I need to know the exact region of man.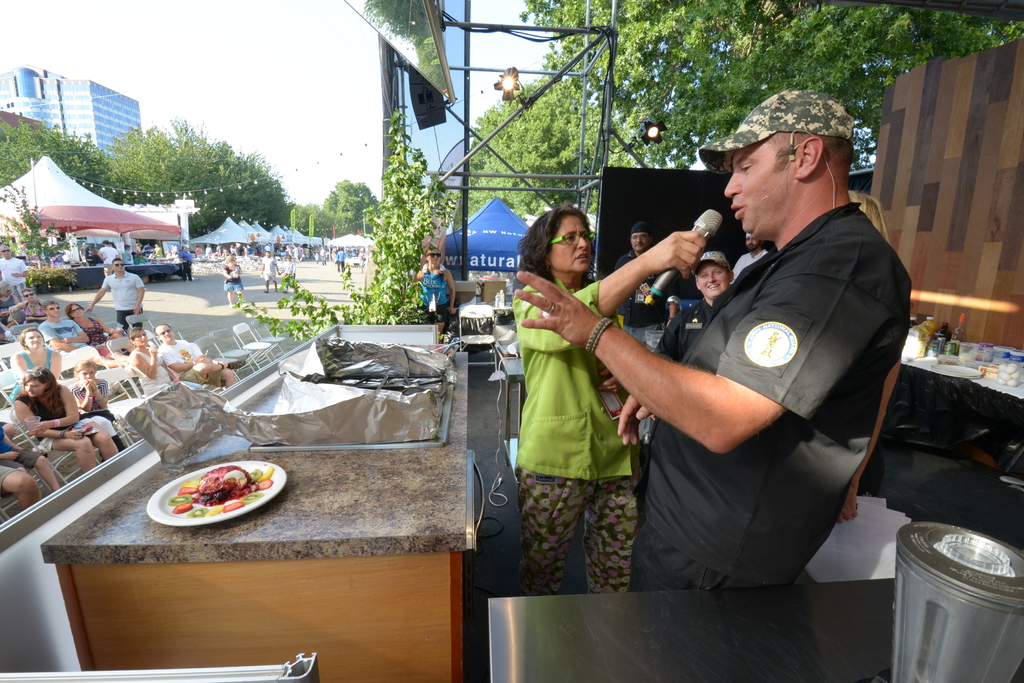
Region: locate(260, 247, 282, 293).
